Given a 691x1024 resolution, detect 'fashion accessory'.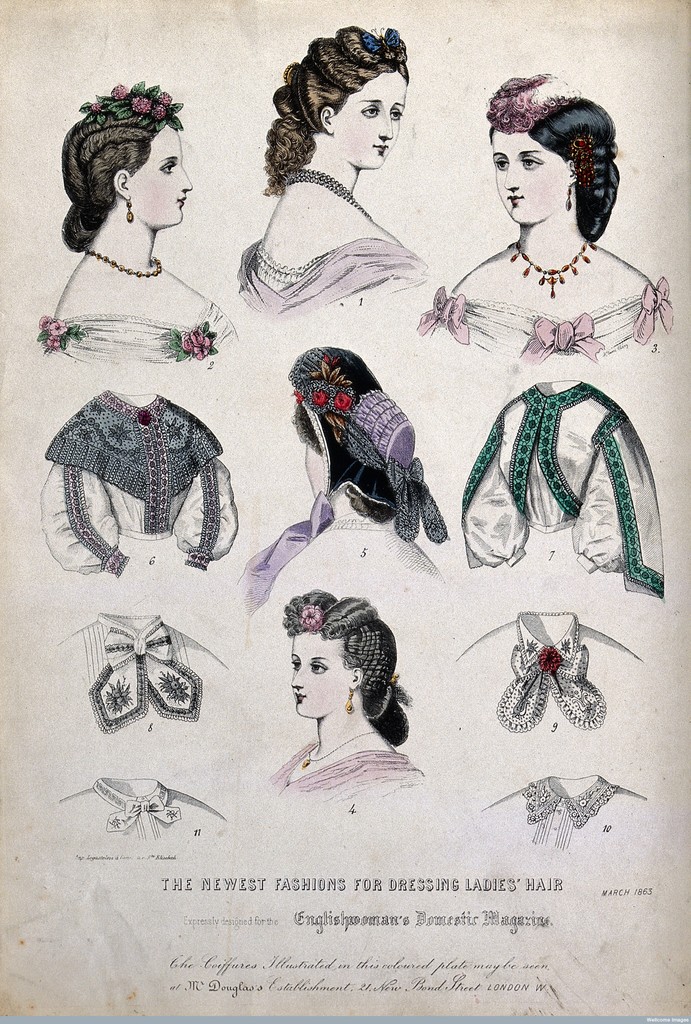
{"left": 416, "top": 285, "right": 476, "bottom": 348}.
